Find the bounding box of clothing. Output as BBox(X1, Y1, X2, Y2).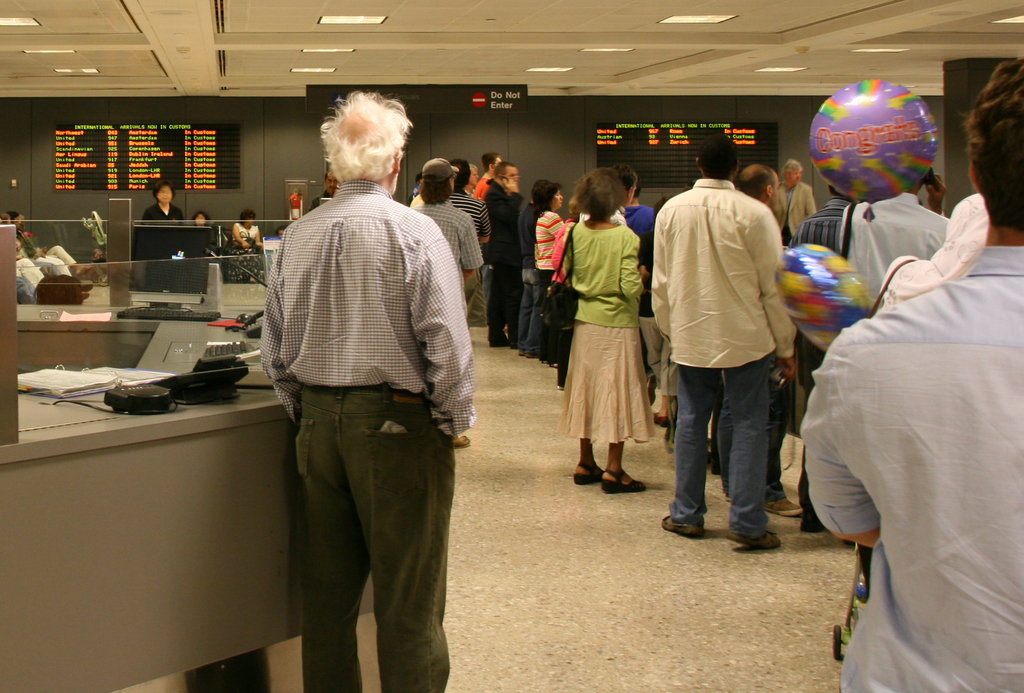
BBox(9, 238, 44, 297).
